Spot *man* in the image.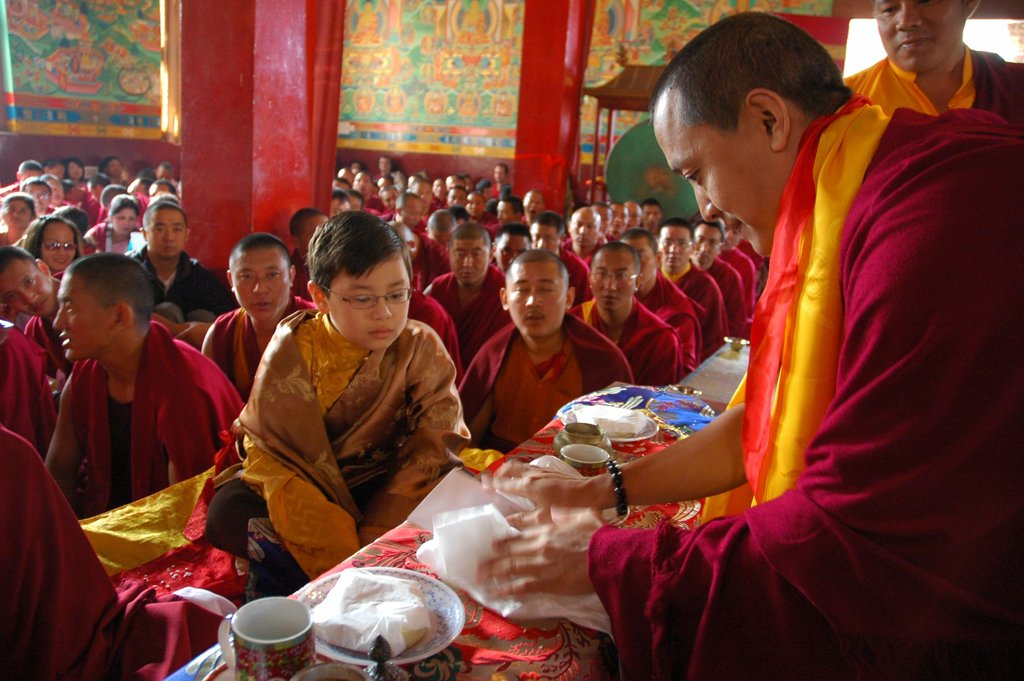
*man* found at bbox=[422, 226, 514, 357].
